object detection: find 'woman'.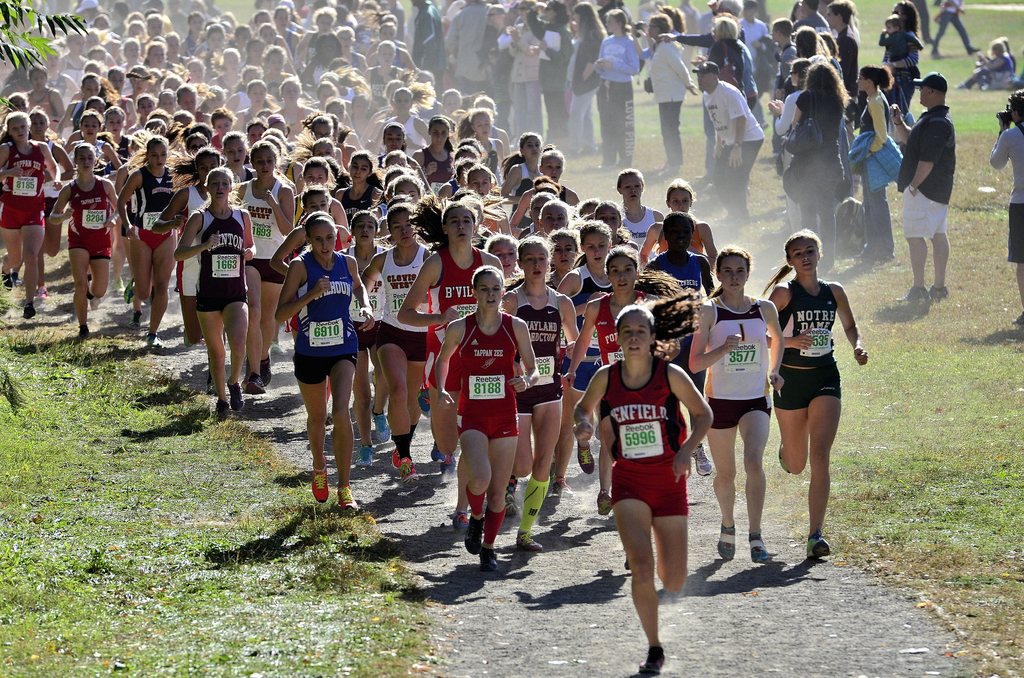
select_region(563, 0, 614, 152).
